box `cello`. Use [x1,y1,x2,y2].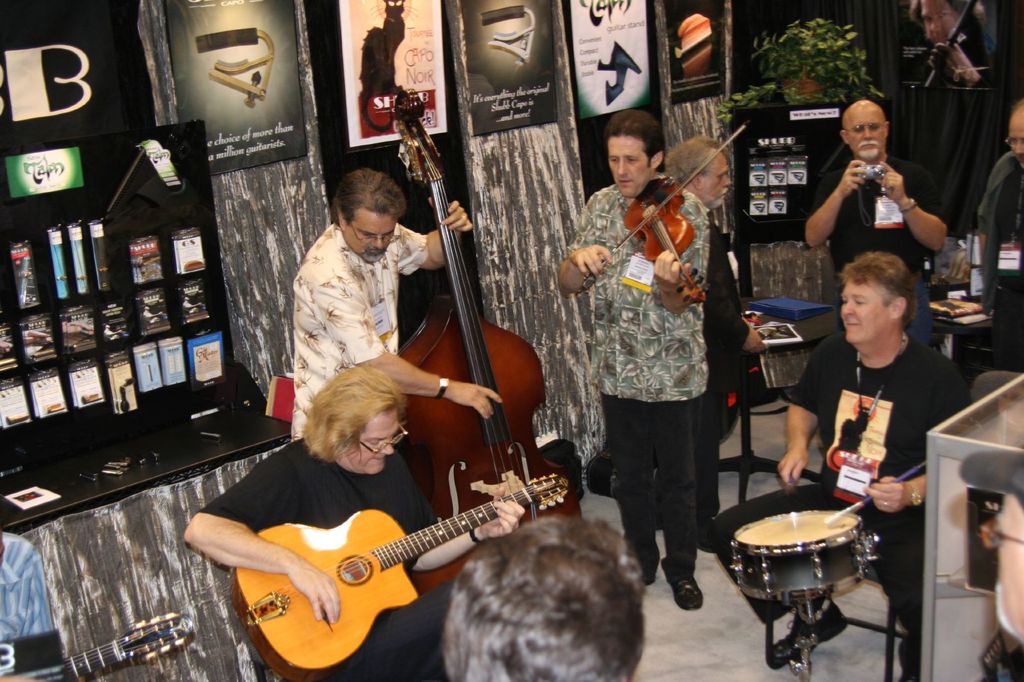
[589,123,751,308].
